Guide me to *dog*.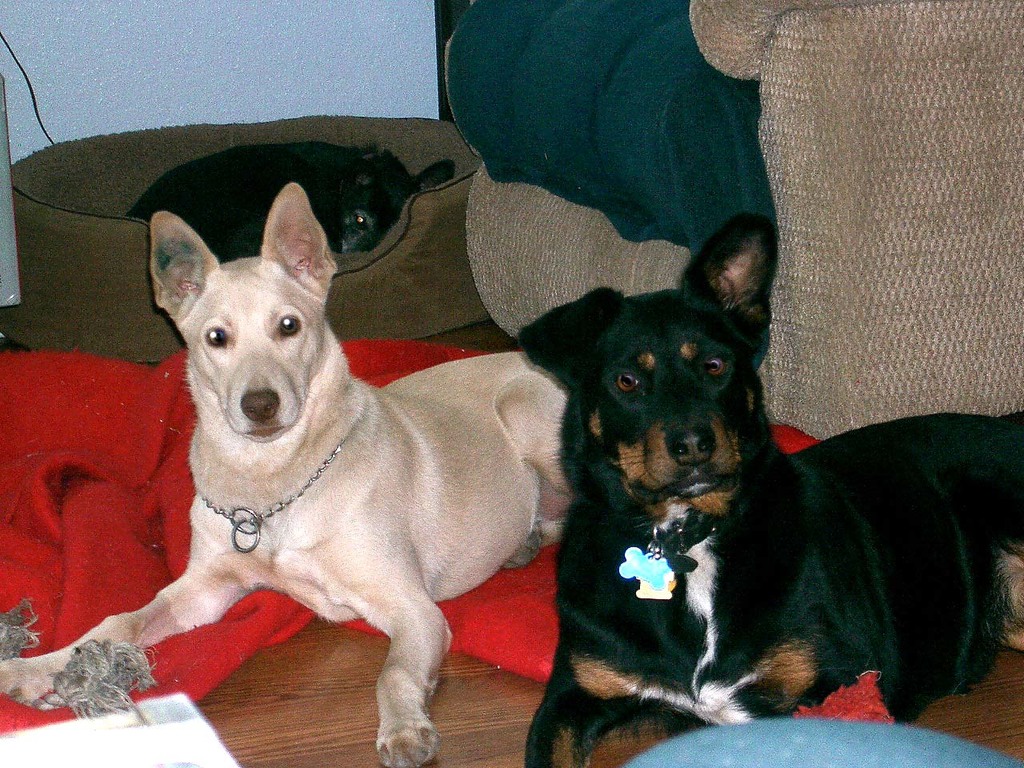
Guidance: x1=513, y1=217, x2=1023, y2=767.
